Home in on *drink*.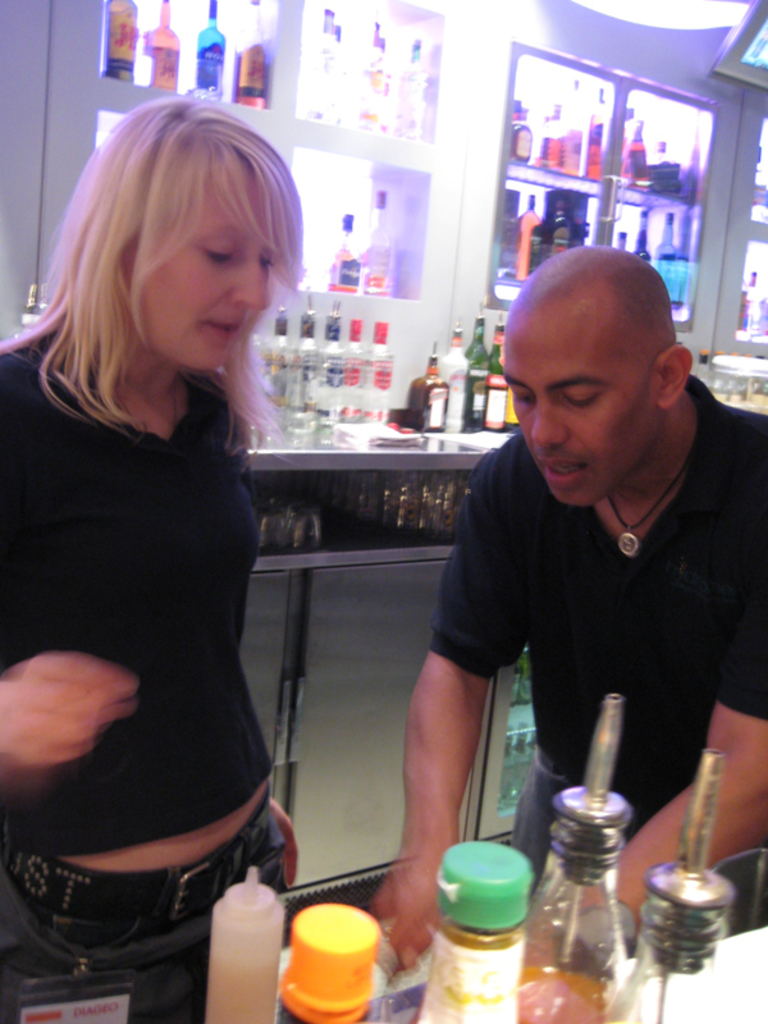
Homed in at [x1=321, y1=214, x2=356, y2=298].
